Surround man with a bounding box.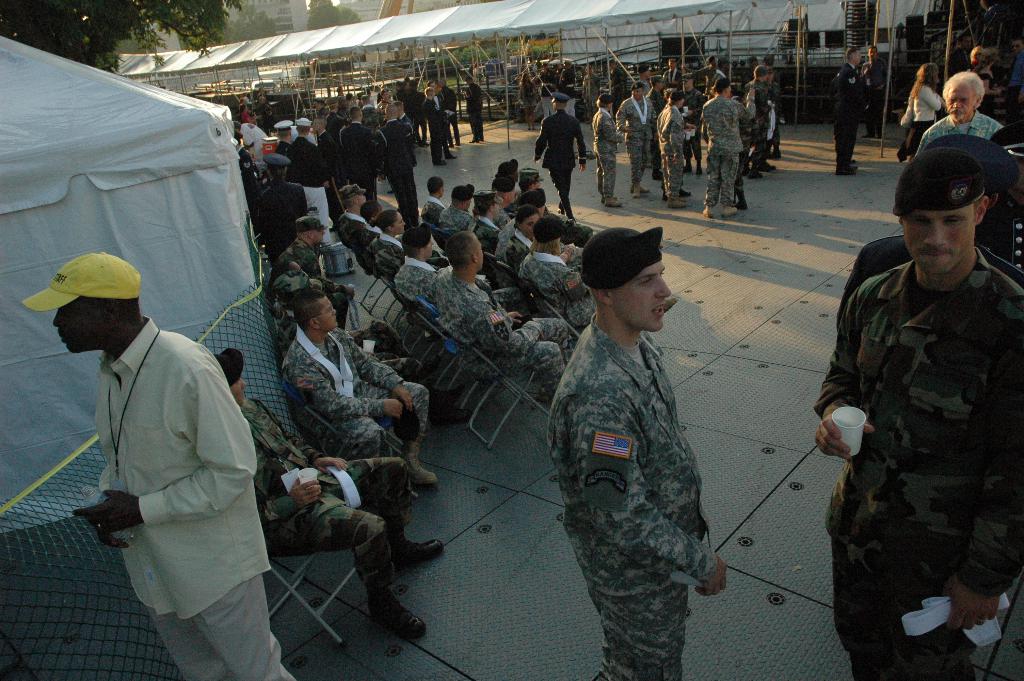
crop(617, 82, 660, 198).
